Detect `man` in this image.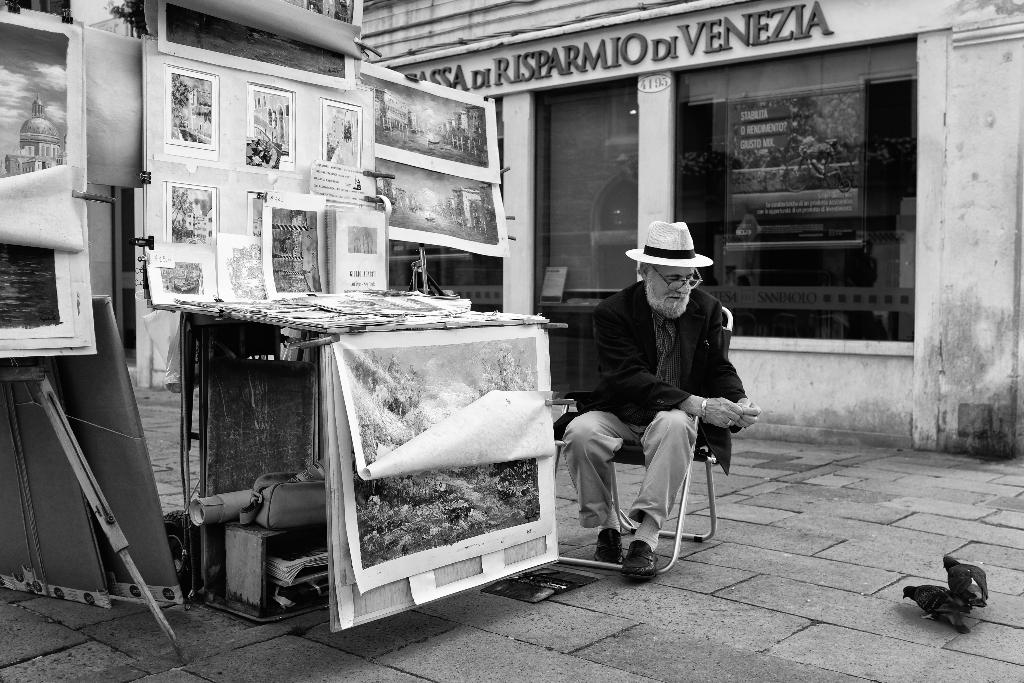
Detection: [562, 229, 757, 588].
